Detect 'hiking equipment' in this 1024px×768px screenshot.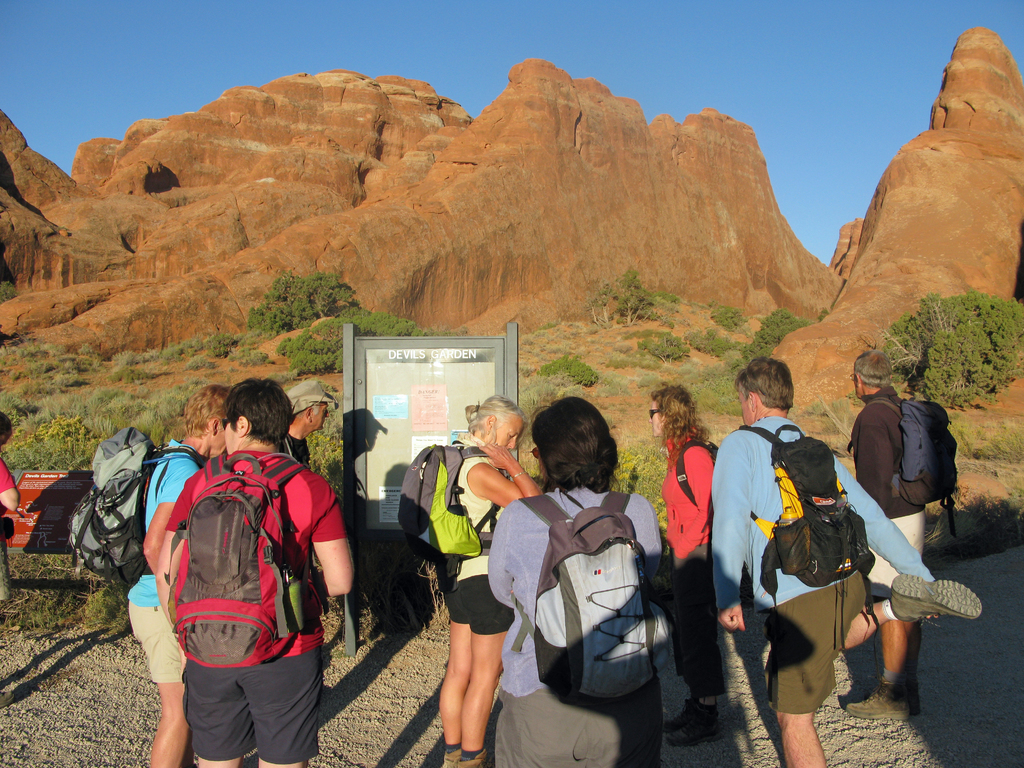
Detection: 441, 750, 461, 767.
